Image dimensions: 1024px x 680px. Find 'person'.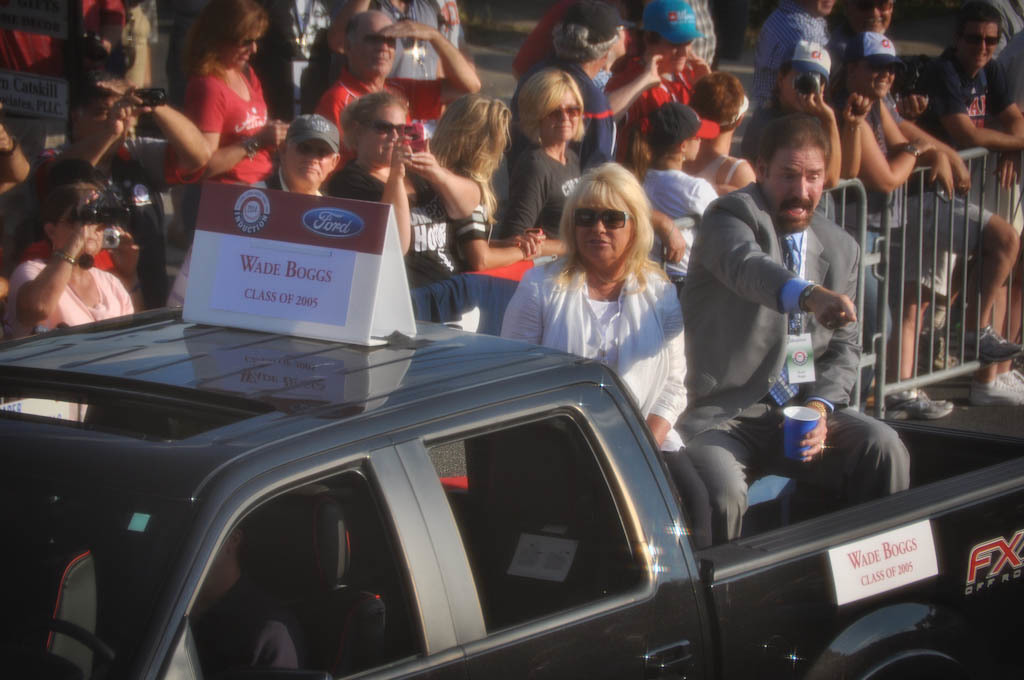
Rect(636, 0, 750, 64).
